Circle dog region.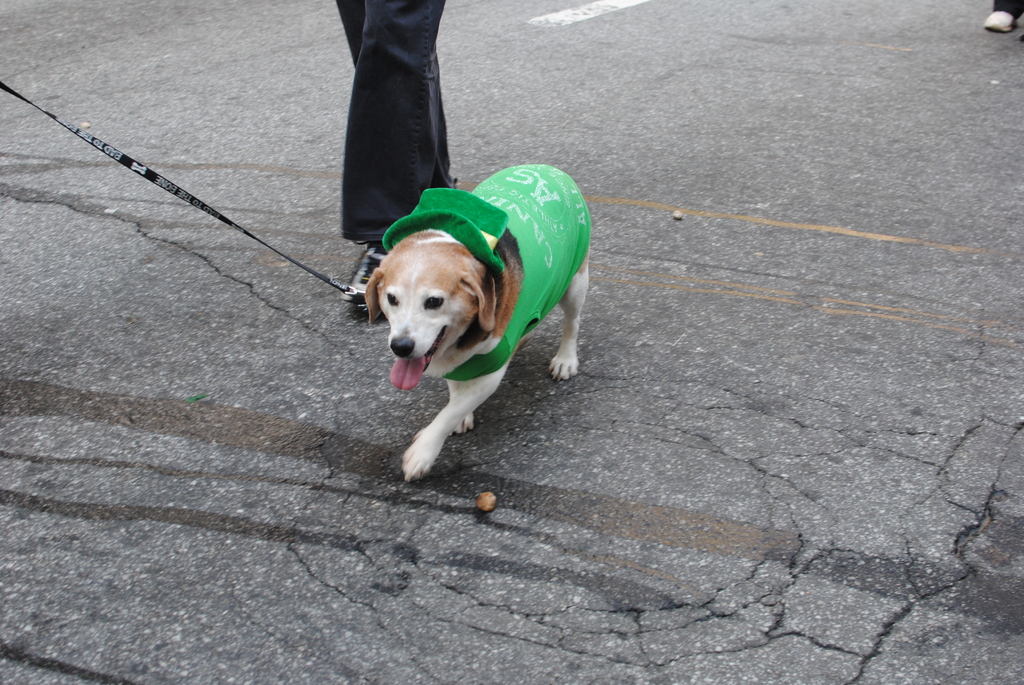
Region: locate(364, 162, 594, 485).
